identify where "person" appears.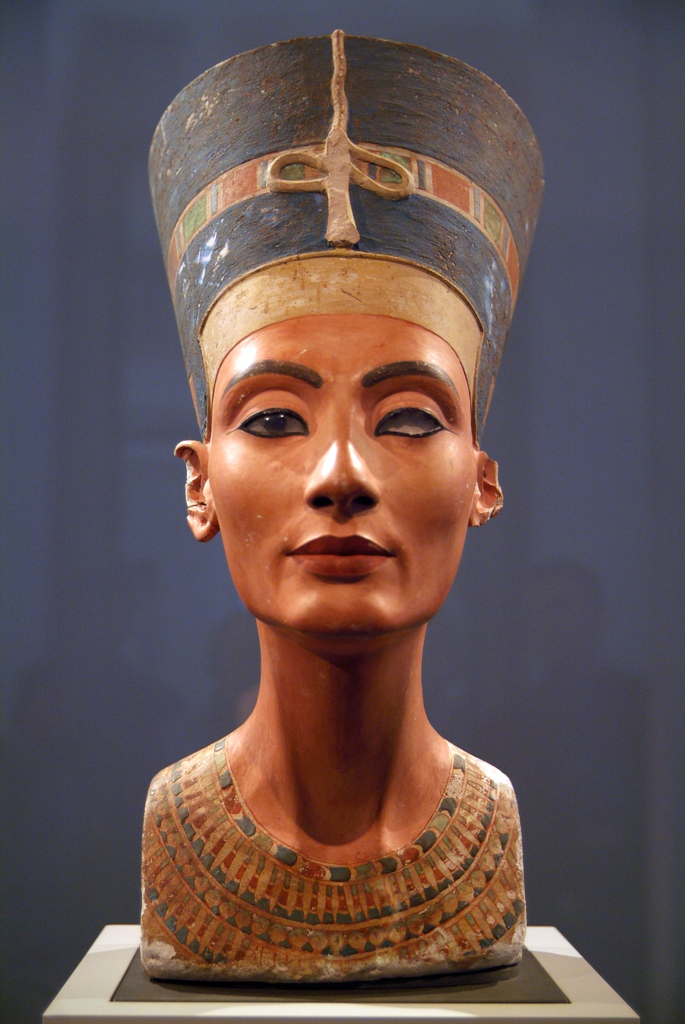
Appears at BBox(141, 21, 544, 984).
